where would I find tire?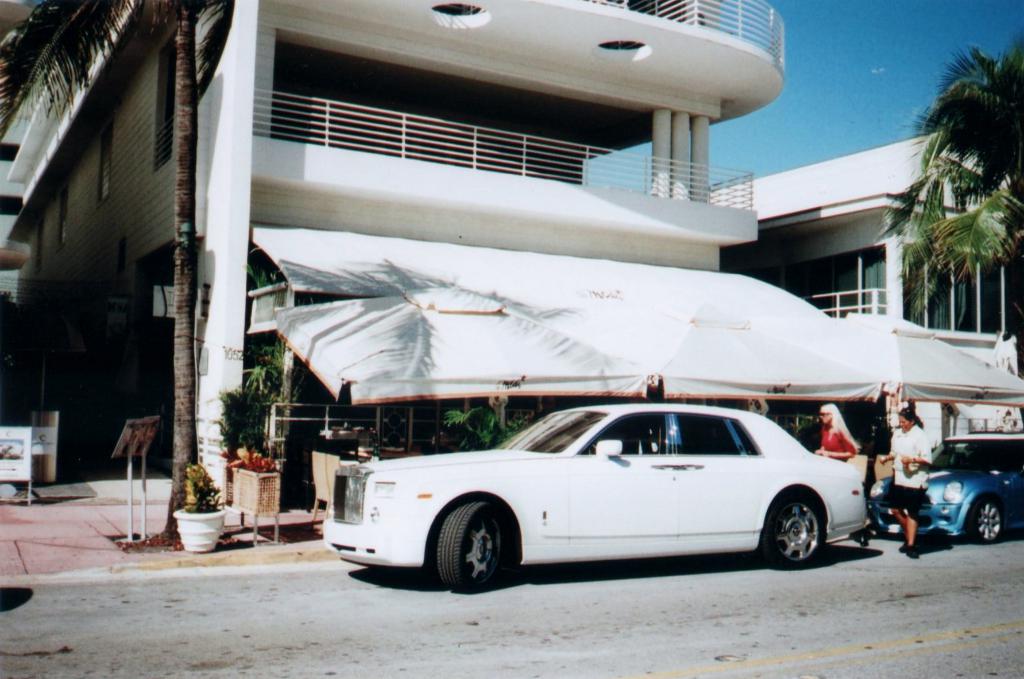
At region(756, 490, 827, 565).
